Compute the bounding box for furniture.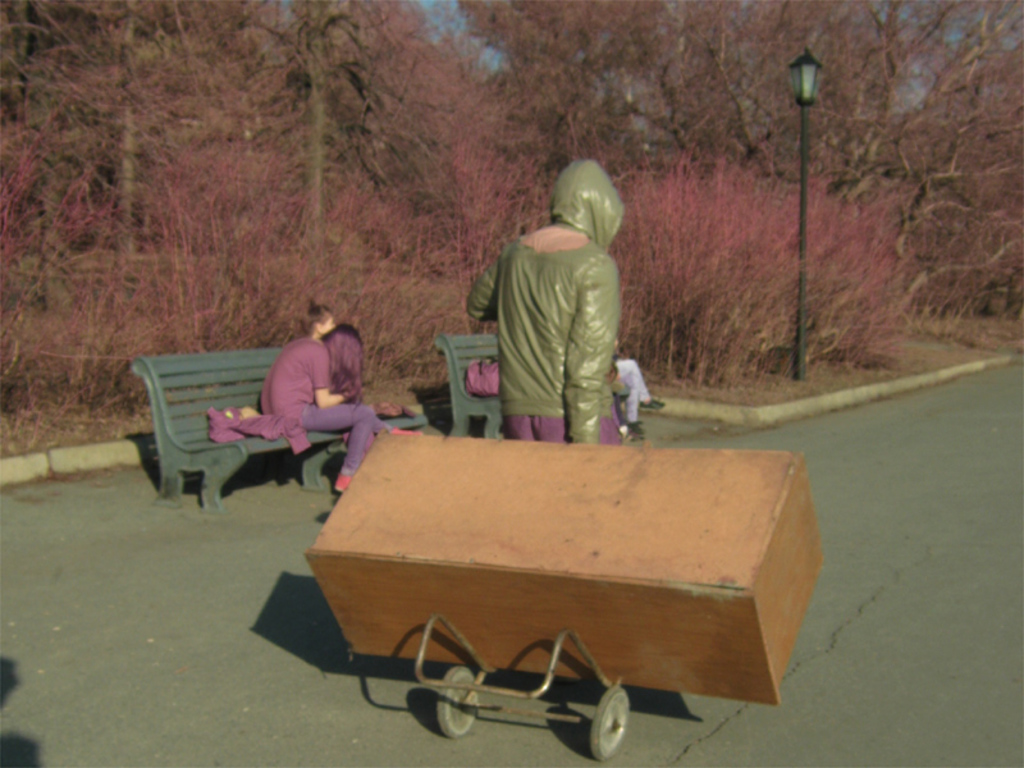
(434, 329, 630, 439).
